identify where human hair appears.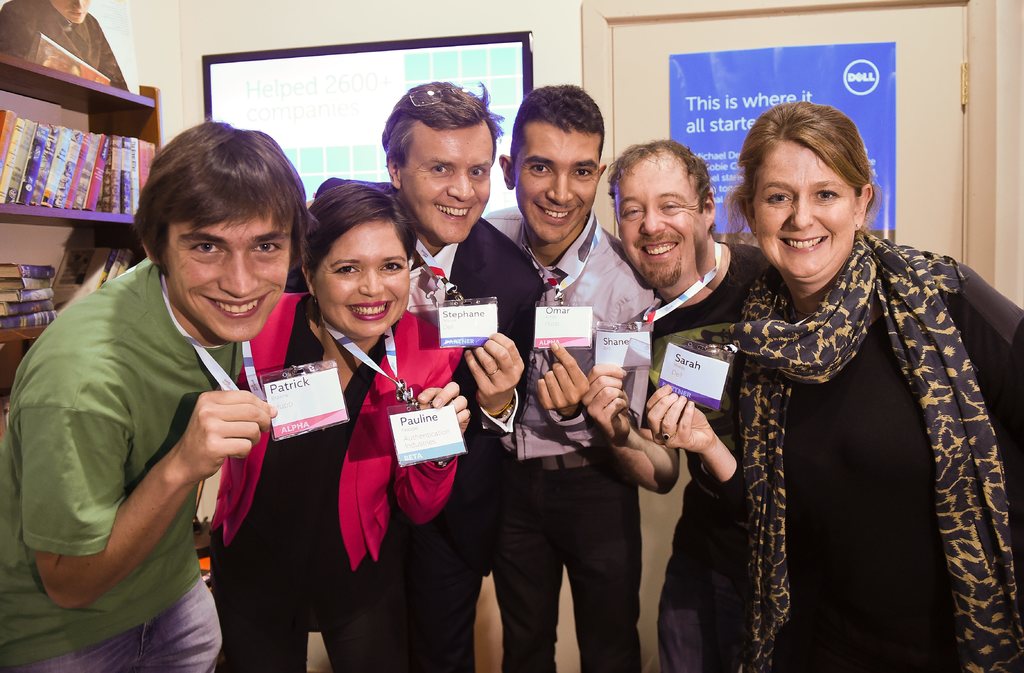
Appears at bbox=[148, 102, 305, 315].
